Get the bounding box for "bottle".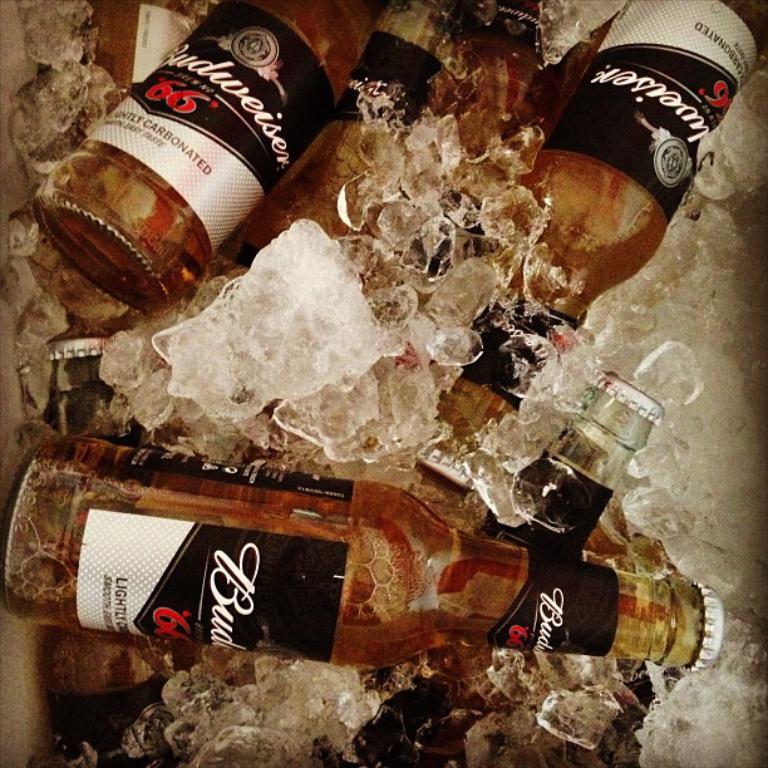
x1=361 y1=356 x2=666 y2=767.
